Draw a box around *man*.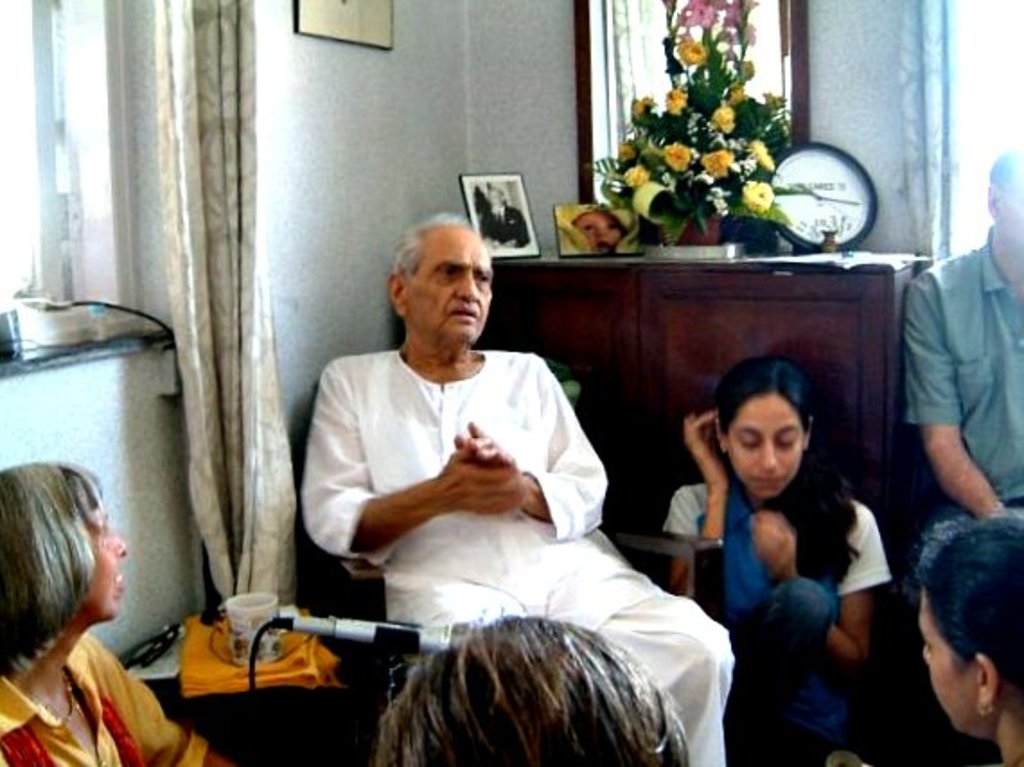
<box>902,140,1022,564</box>.
